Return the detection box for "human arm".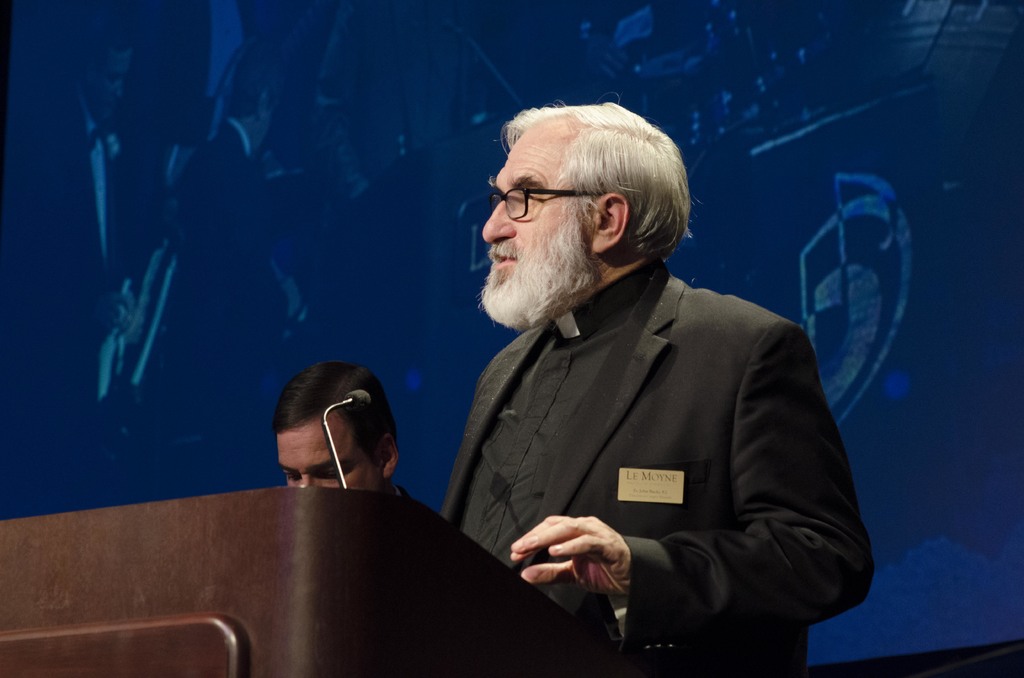
x1=488 y1=328 x2=836 y2=647.
